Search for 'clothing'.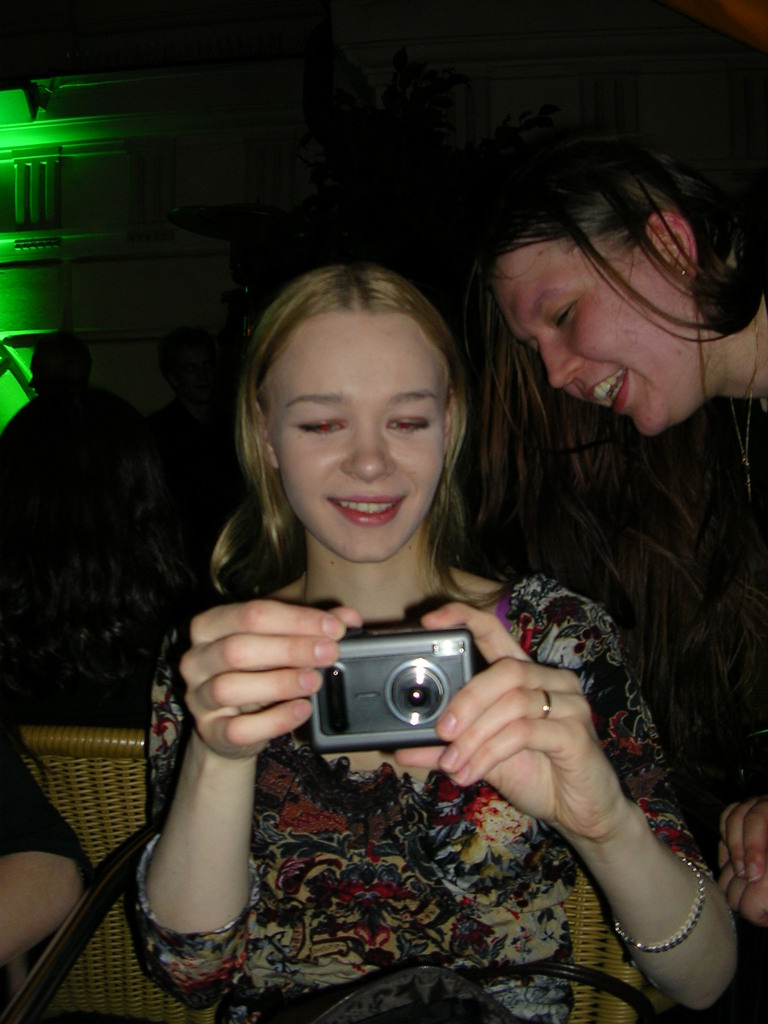
Found at Rect(132, 571, 715, 1023).
